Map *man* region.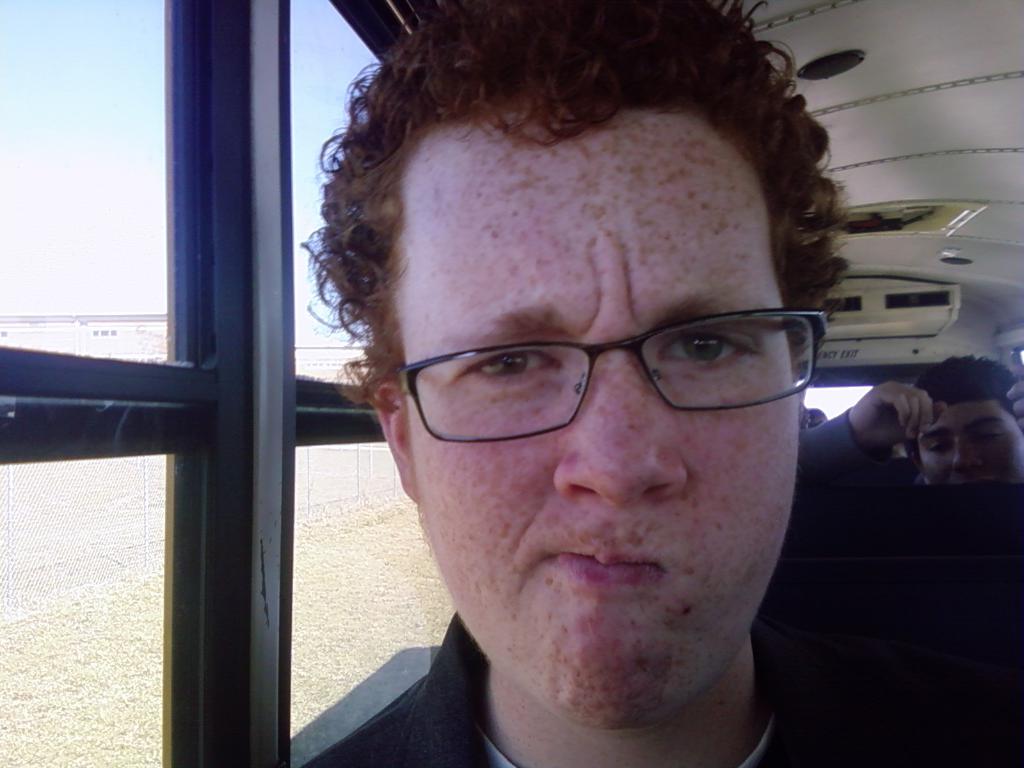
Mapped to 221 47 991 767.
